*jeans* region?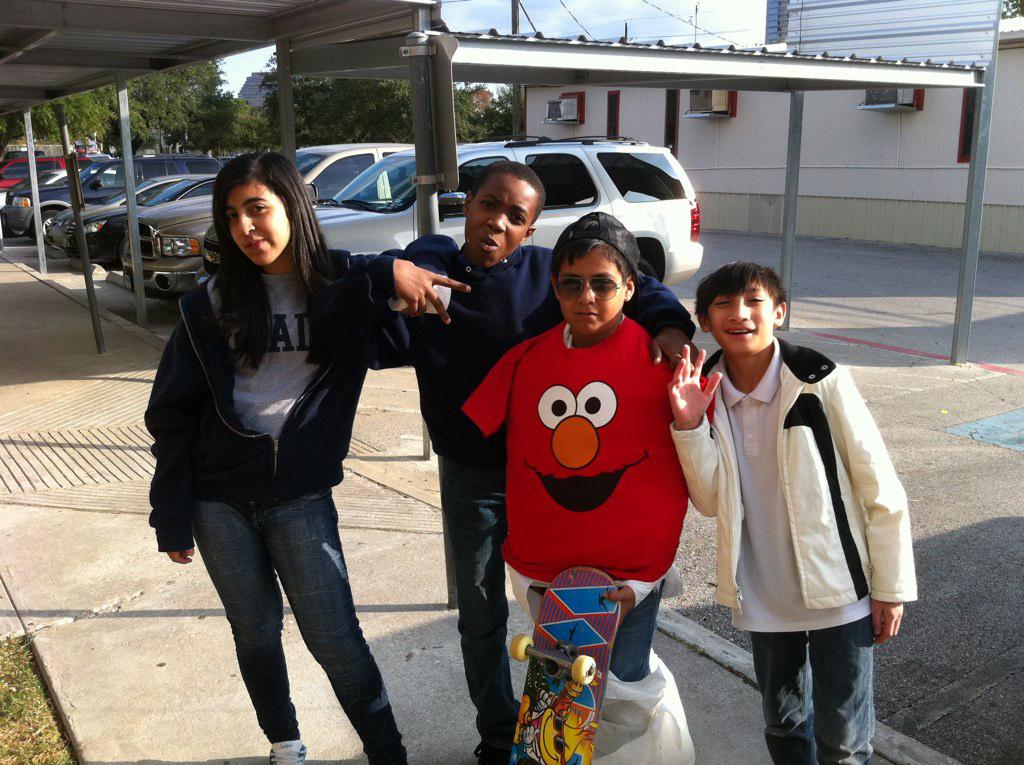
441,450,509,723
